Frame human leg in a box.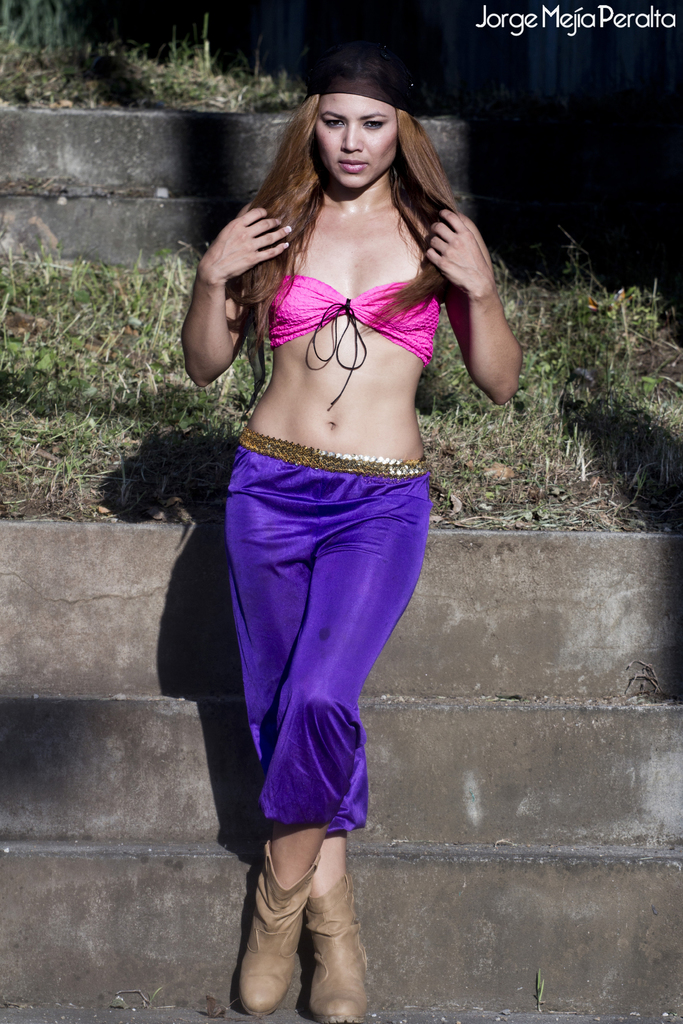
231, 459, 434, 1019.
